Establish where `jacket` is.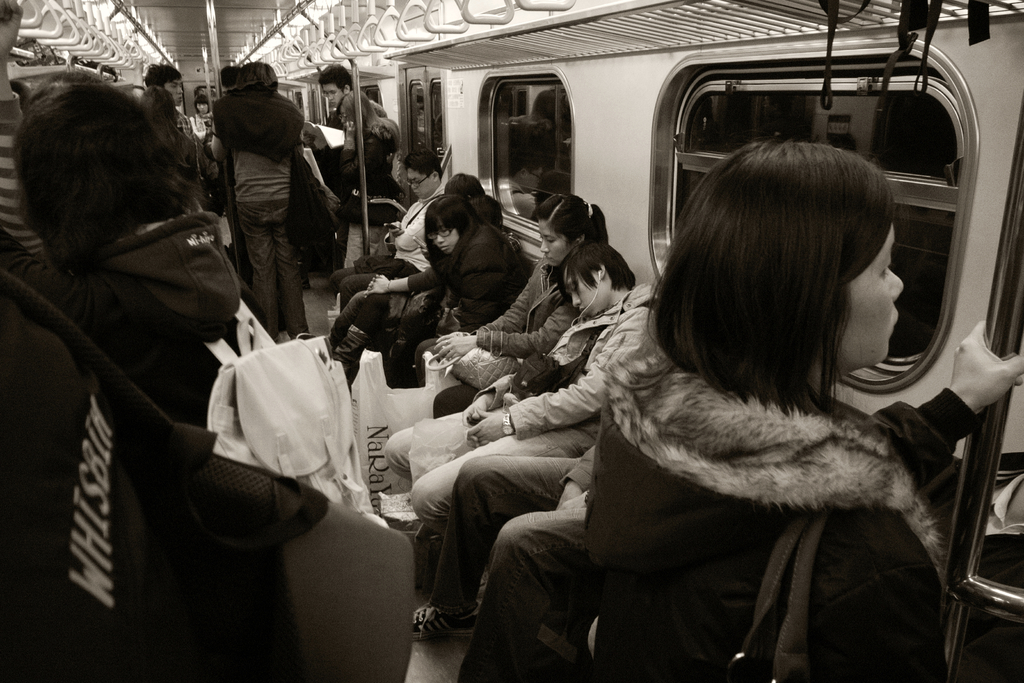
Established at select_region(0, 207, 250, 431).
